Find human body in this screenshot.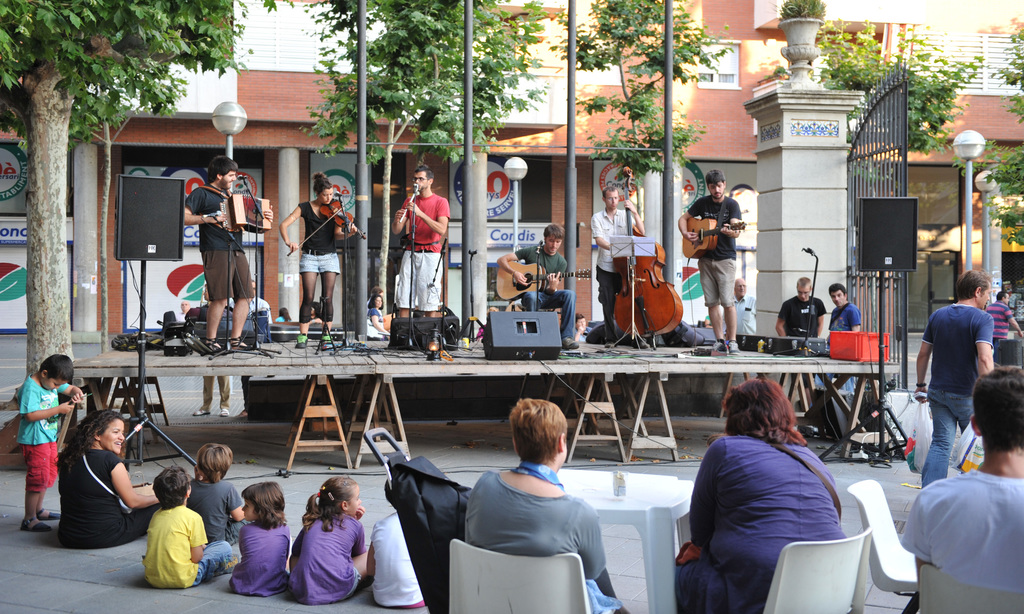
The bounding box for human body is [x1=495, y1=225, x2=575, y2=340].
